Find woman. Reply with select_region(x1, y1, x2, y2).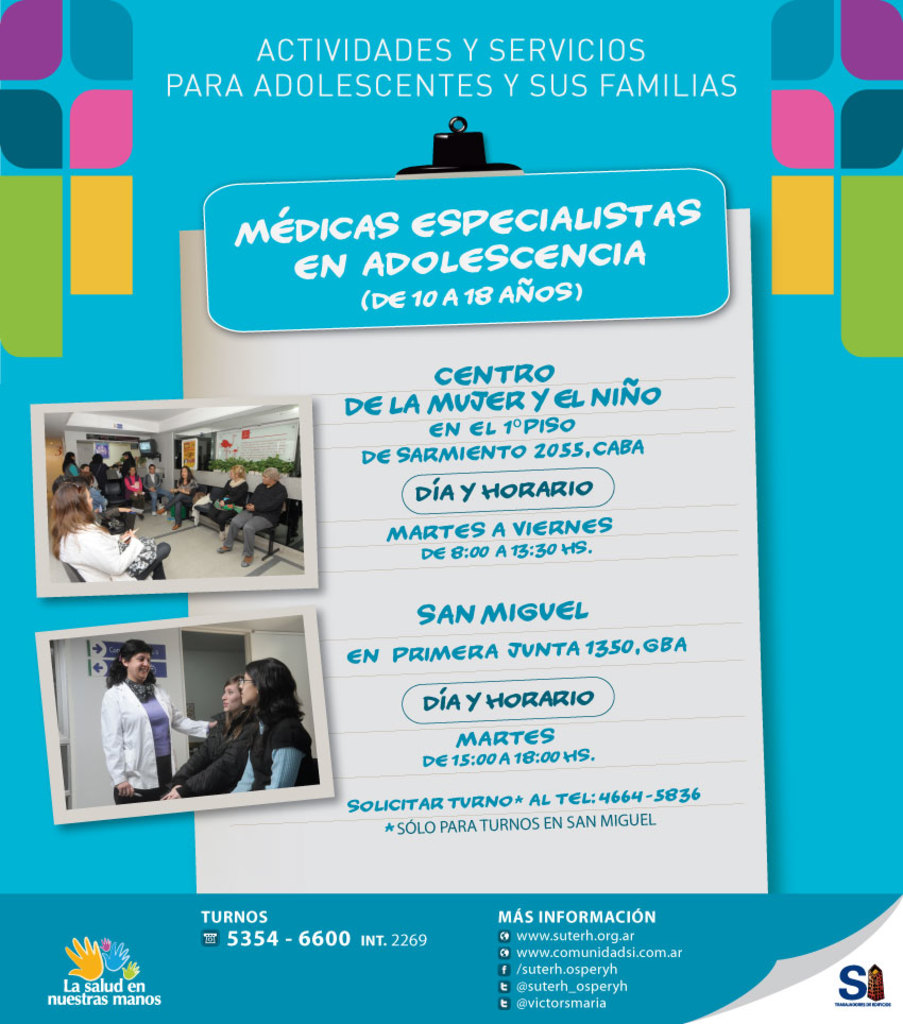
select_region(49, 476, 173, 583).
